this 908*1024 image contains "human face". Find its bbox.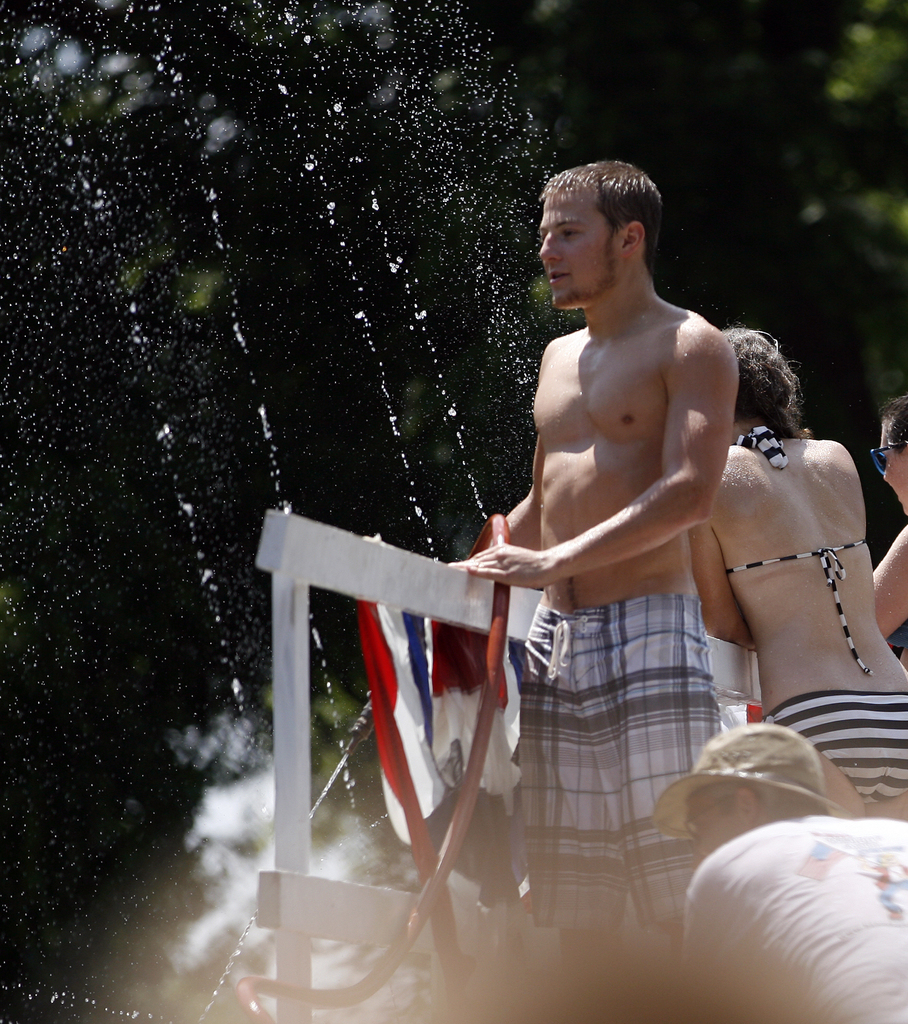
<bbox>531, 179, 620, 304</bbox>.
